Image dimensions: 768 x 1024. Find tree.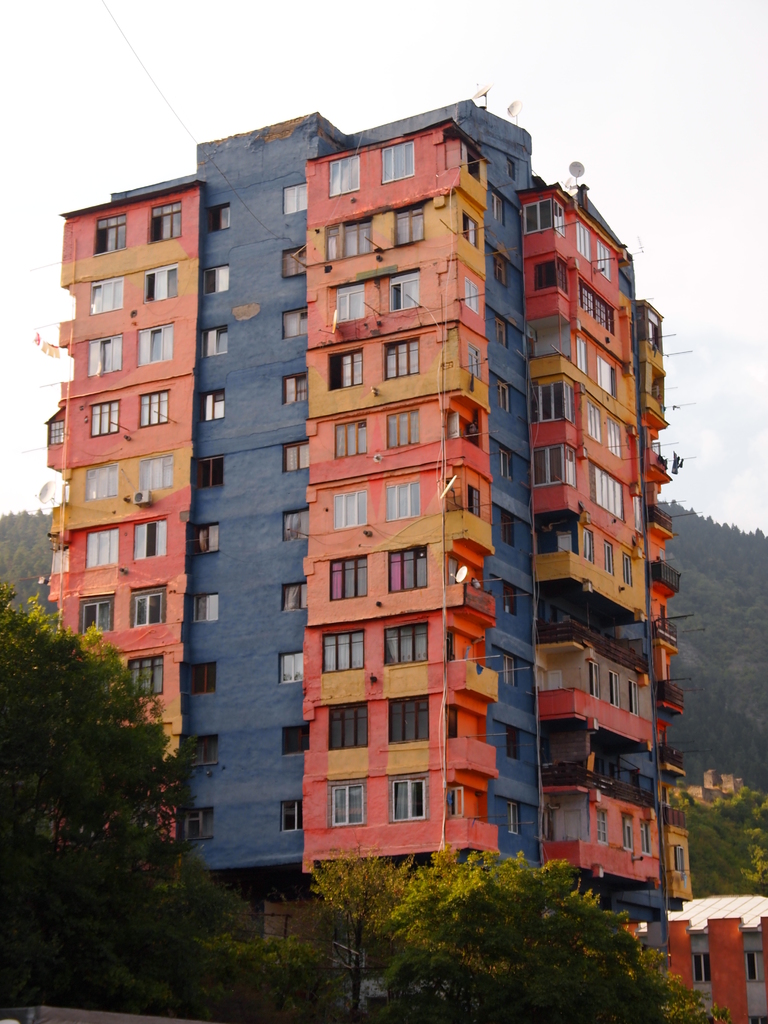
374:856:738:1023.
